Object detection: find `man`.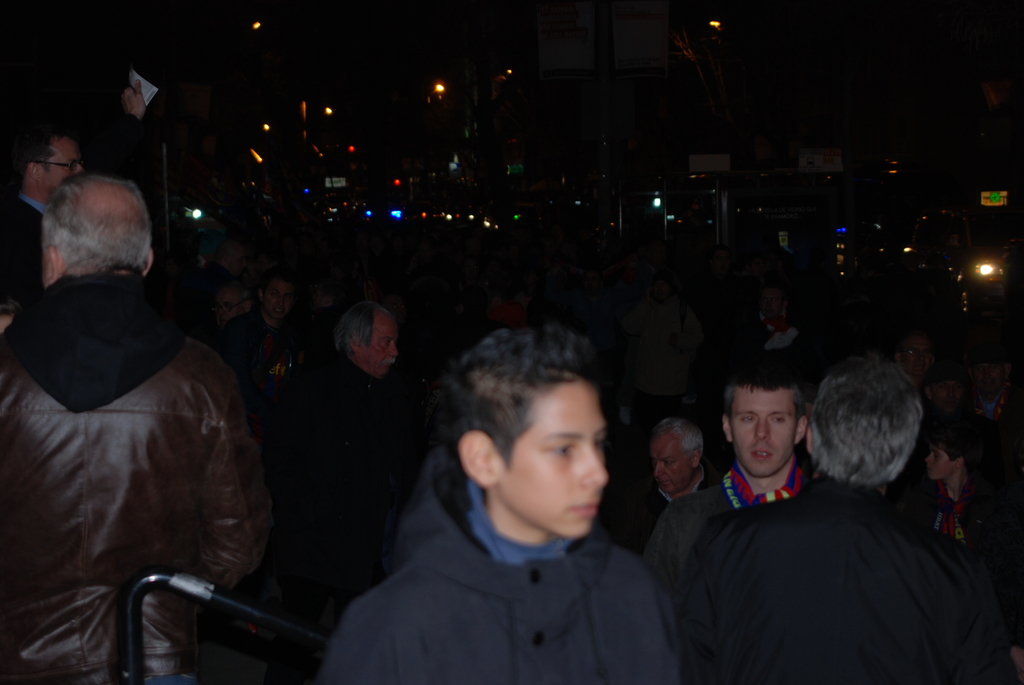
[0,80,152,305].
